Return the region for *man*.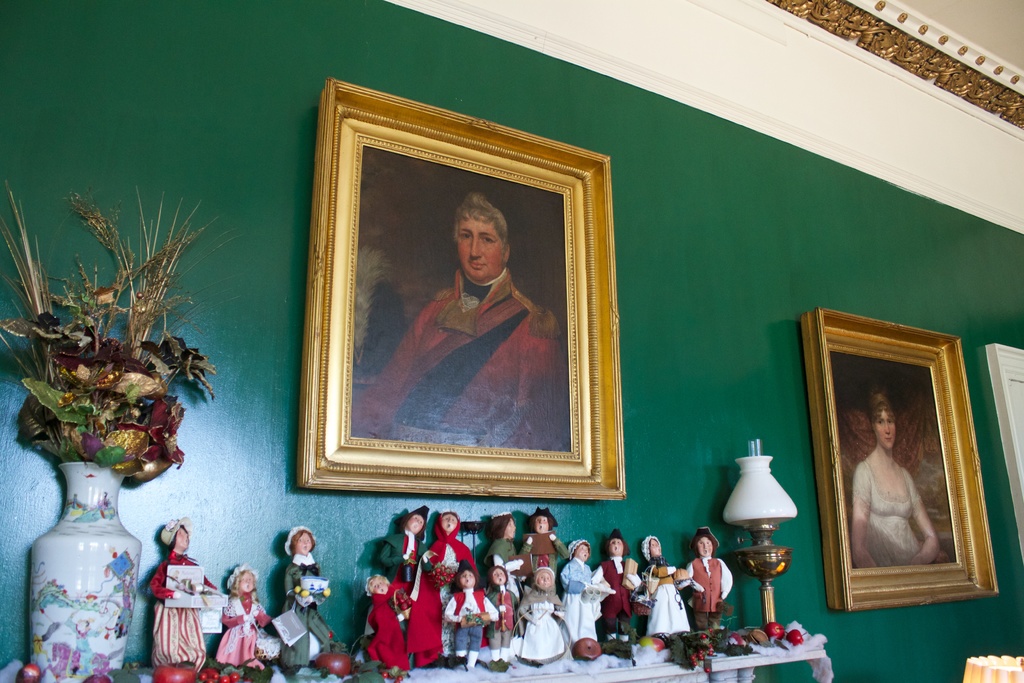
[x1=373, y1=502, x2=436, y2=668].
